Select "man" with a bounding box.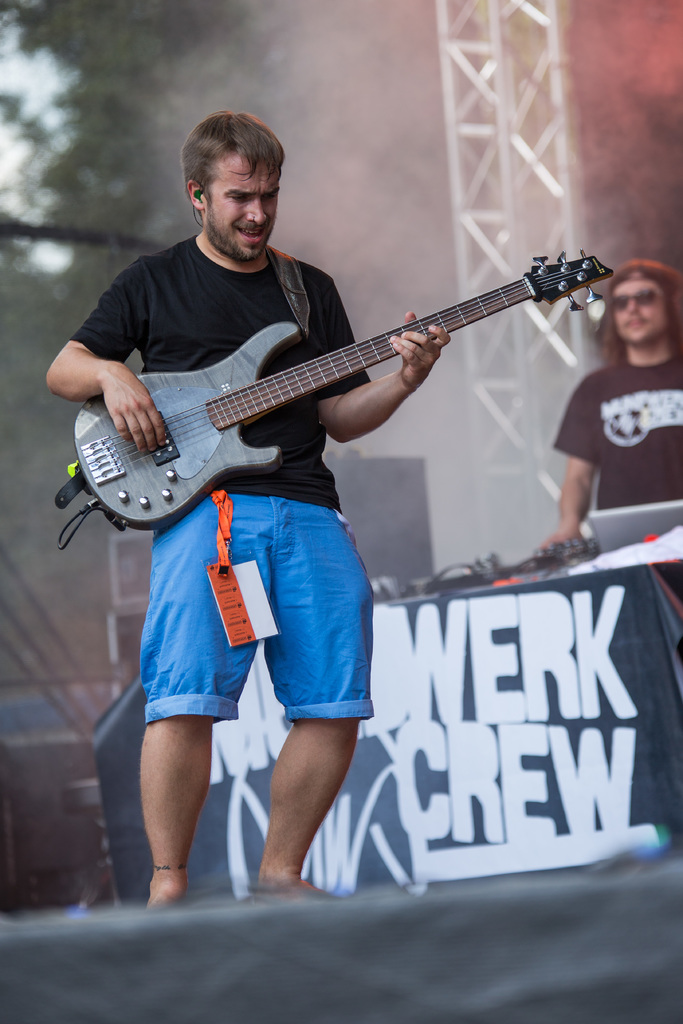
select_region(537, 259, 682, 553).
